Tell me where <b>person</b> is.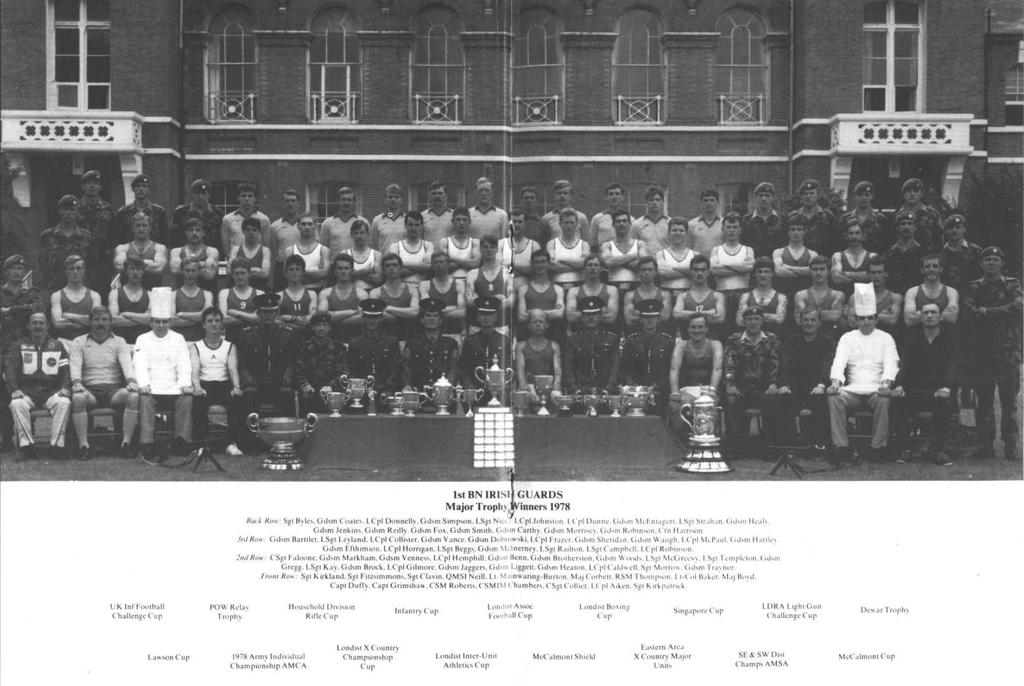
<b>person</b> is at pyautogui.locateOnScreen(740, 179, 787, 259).
